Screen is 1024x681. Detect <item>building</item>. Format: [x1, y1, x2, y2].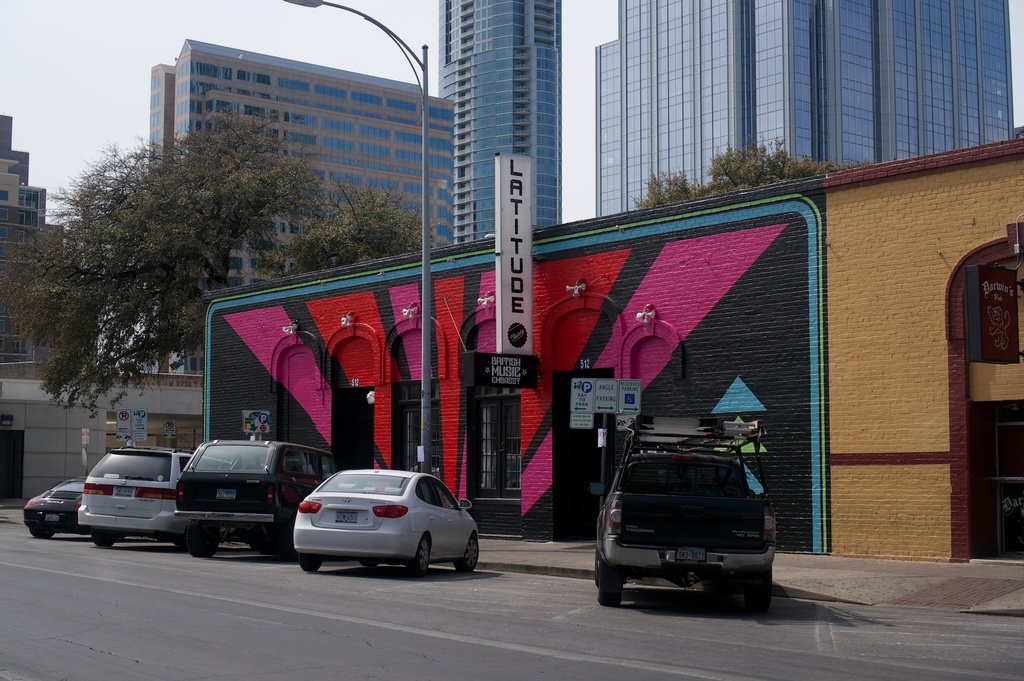
[148, 38, 453, 373].
